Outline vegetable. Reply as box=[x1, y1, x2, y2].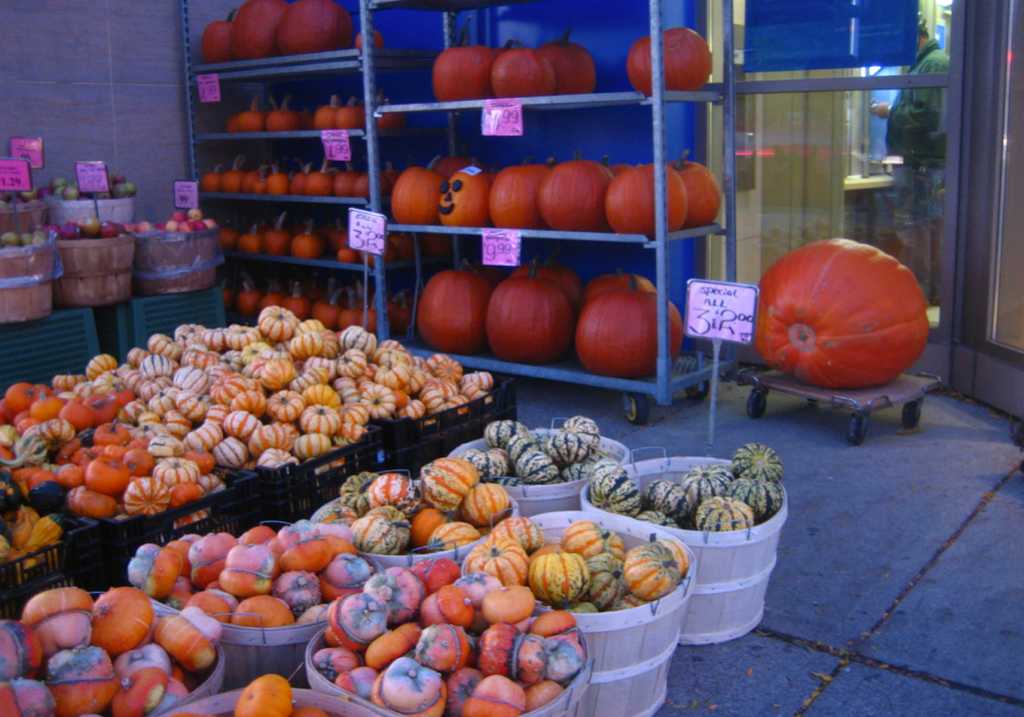
box=[127, 367, 145, 389].
